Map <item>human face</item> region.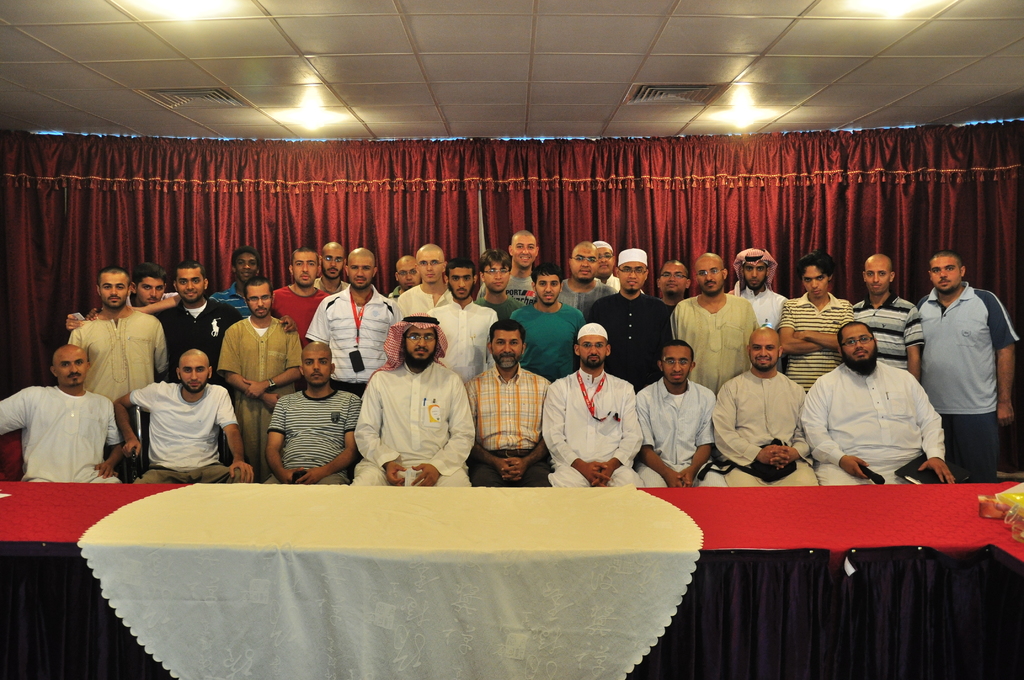
Mapped to detection(176, 269, 204, 304).
